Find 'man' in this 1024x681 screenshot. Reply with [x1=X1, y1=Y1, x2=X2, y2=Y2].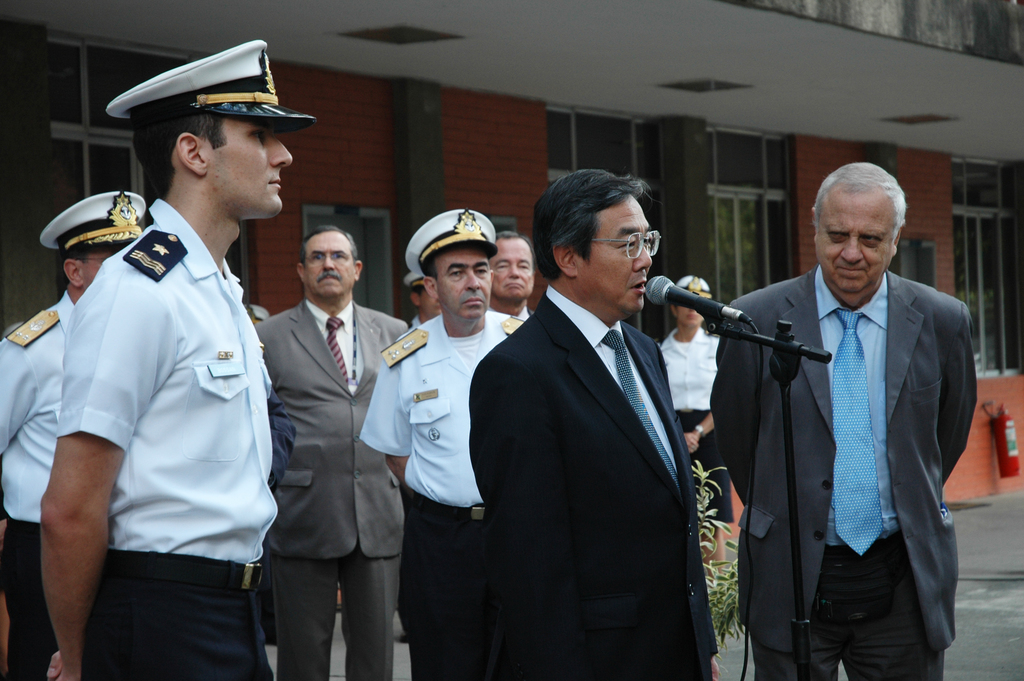
[x1=360, y1=209, x2=529, y2=680].
